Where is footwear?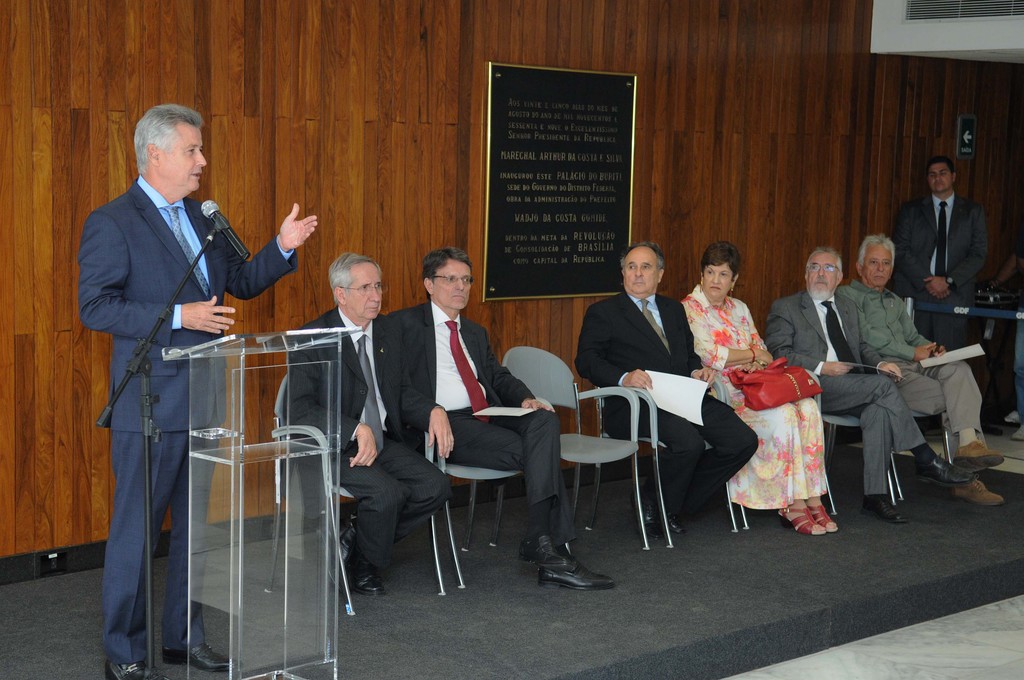
{"left": 319, "top": 514, "right": 362, "bottom": 592}.
